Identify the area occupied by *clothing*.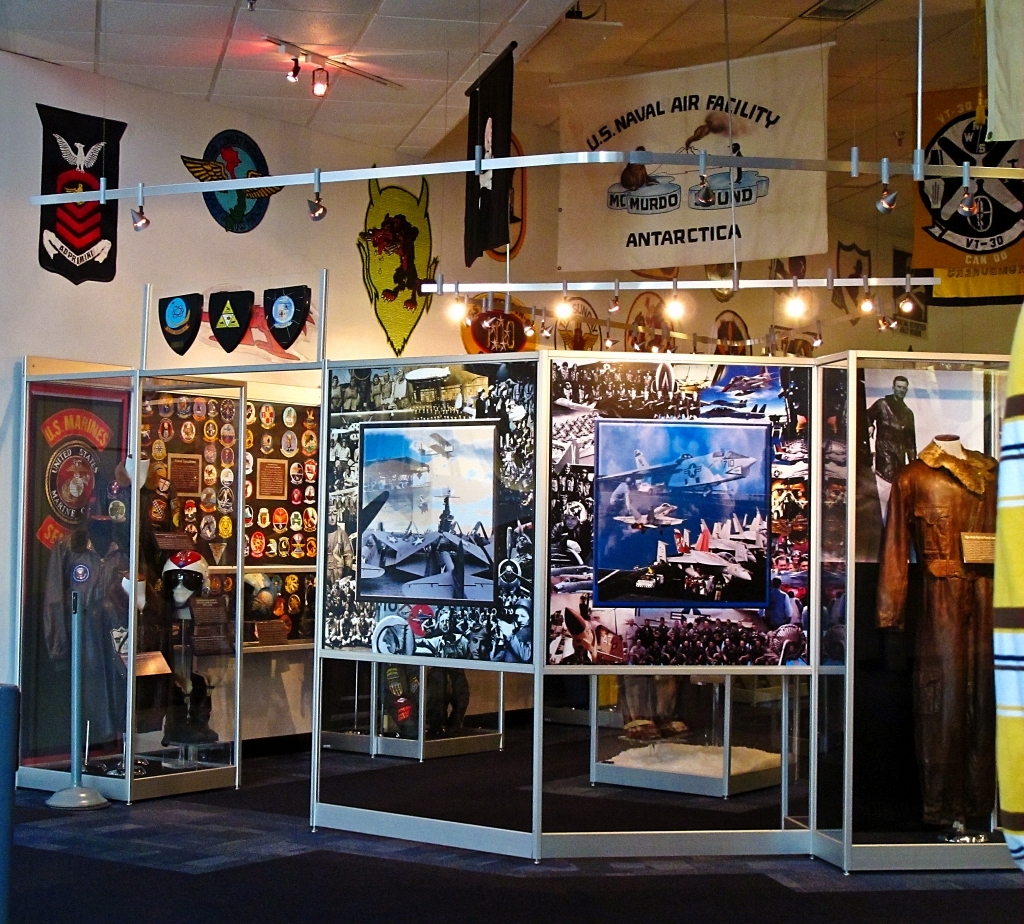
Area: Rect(857, 387, 921, 518).
